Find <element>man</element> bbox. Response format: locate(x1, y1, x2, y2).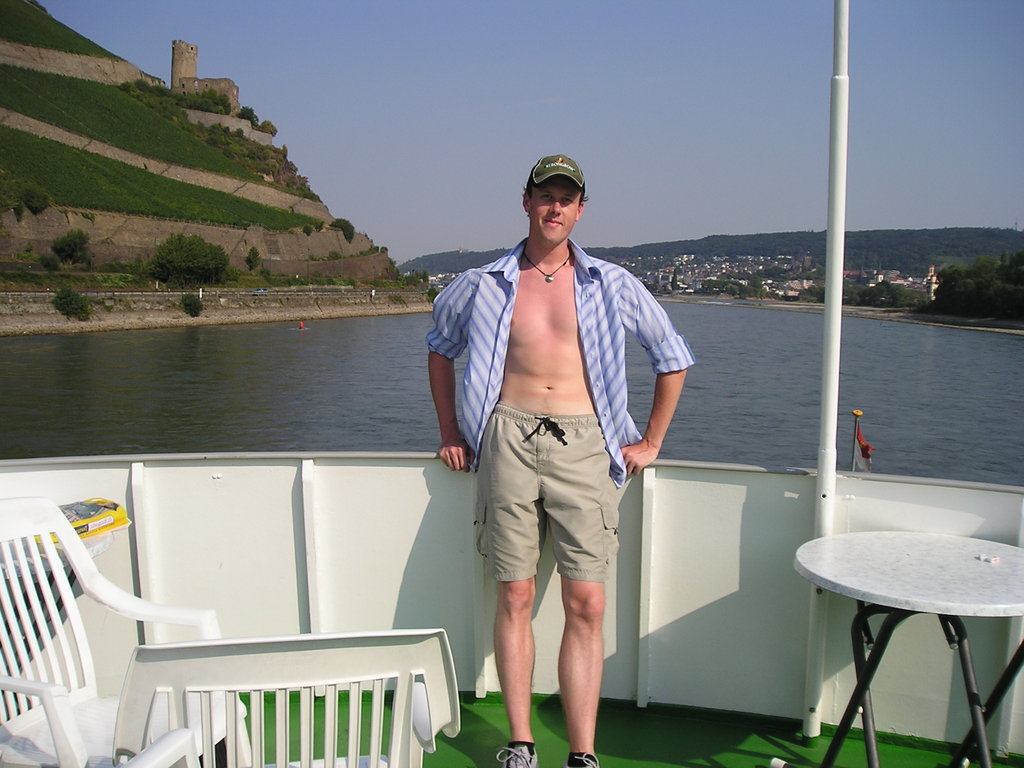
locate(417, 147, 703, 767).
